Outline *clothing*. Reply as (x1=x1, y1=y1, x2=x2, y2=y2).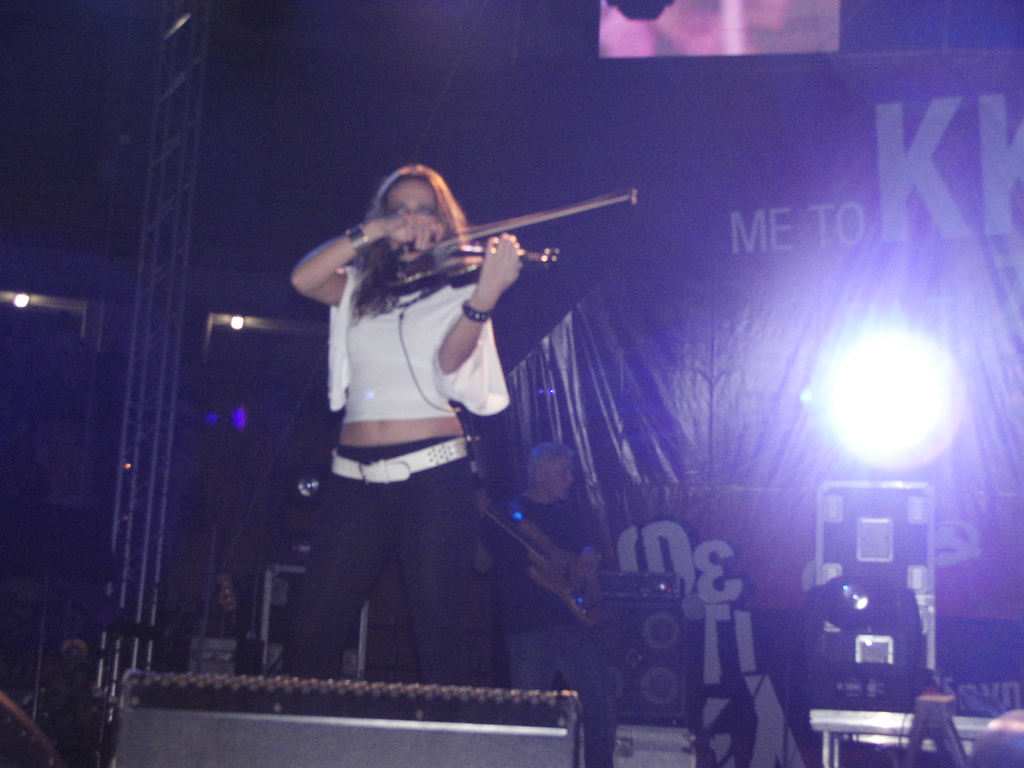
(x1=494, y1=491, x2=614, y2=767).
